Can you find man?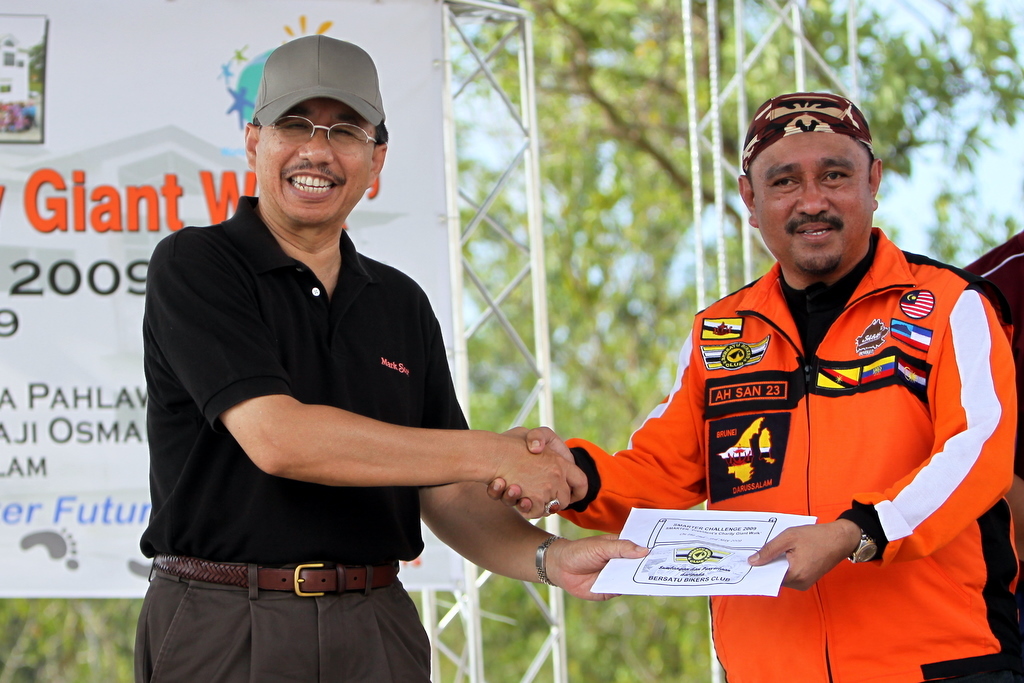
Yes, bounding box: <bbox>139, 25, 647, 682</bbox>.
